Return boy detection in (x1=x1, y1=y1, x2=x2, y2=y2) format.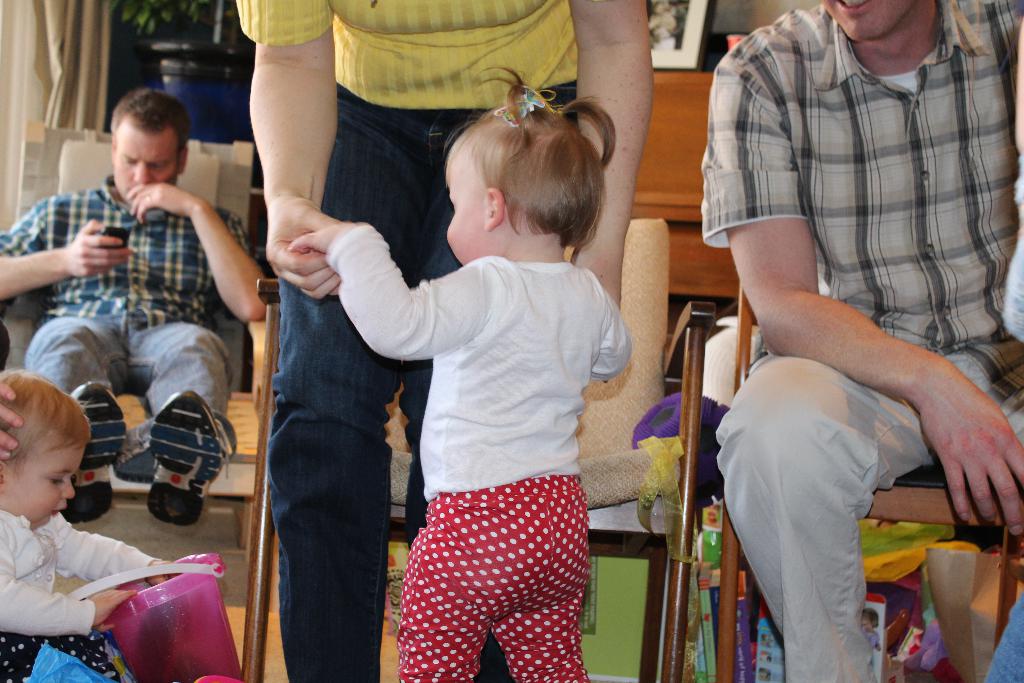
(x1=0, y1=302, x2=179, y2=646).
